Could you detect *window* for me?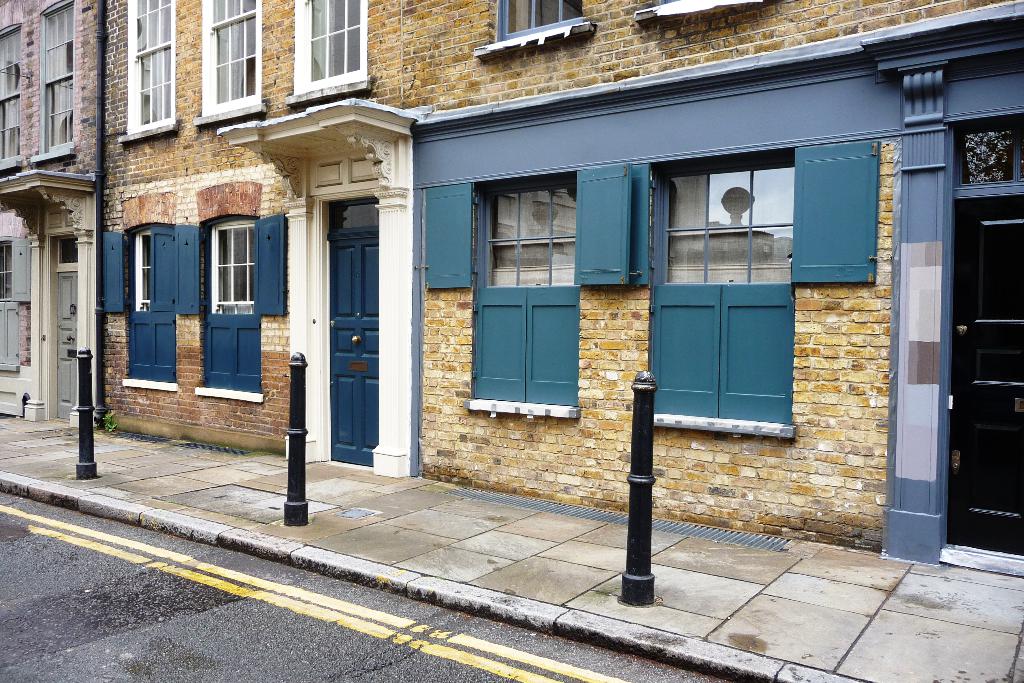
Detection result: 29 0 71 161.
